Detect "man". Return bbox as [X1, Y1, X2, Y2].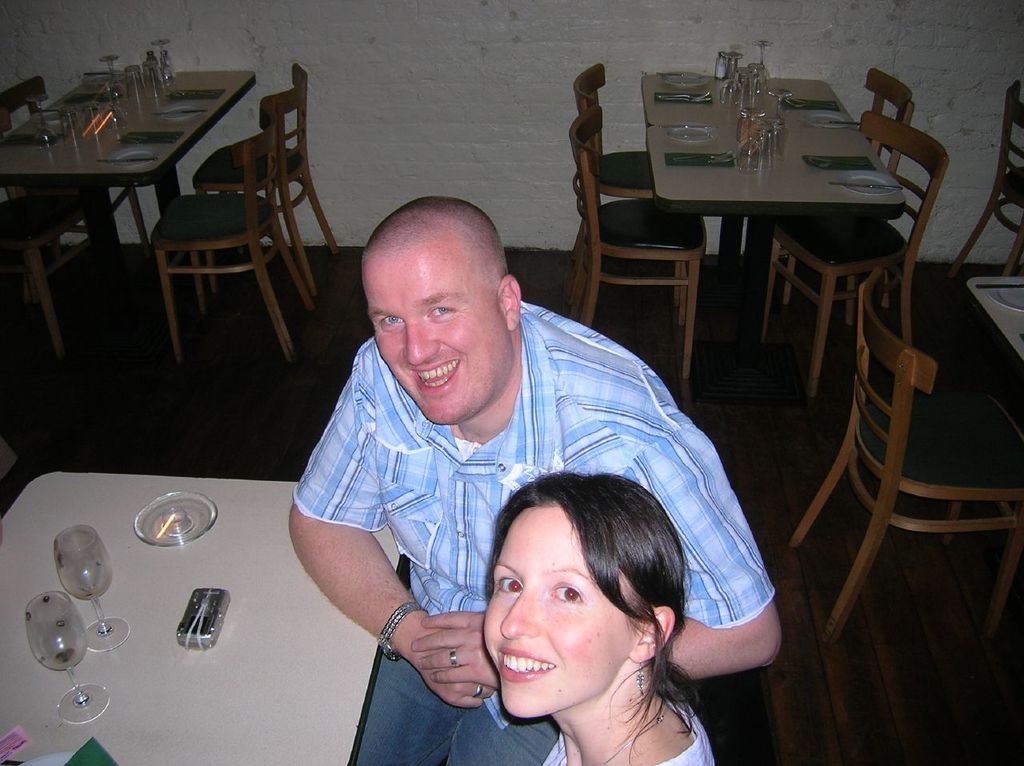
[257, 186, 748, 748].
